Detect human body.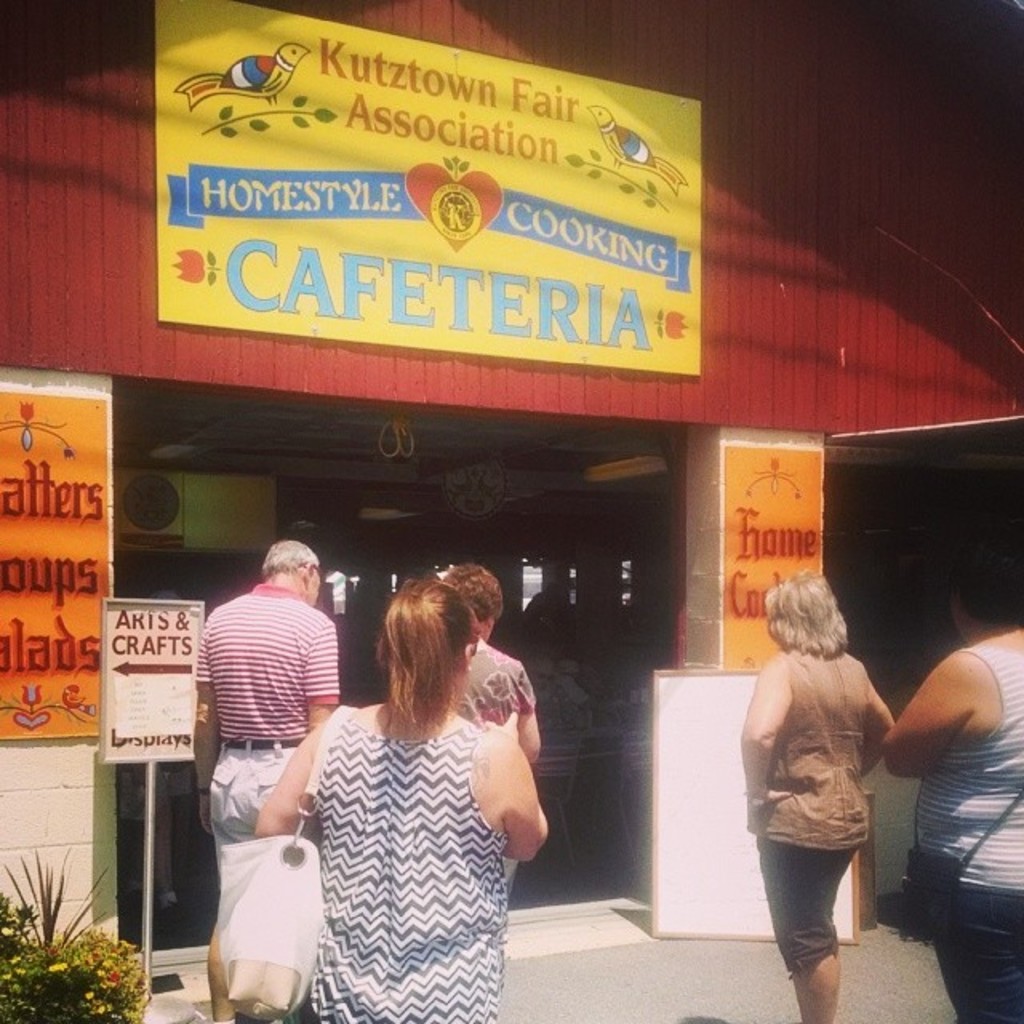
Detected at <region>880, 546, 1022, 1022</region>.
